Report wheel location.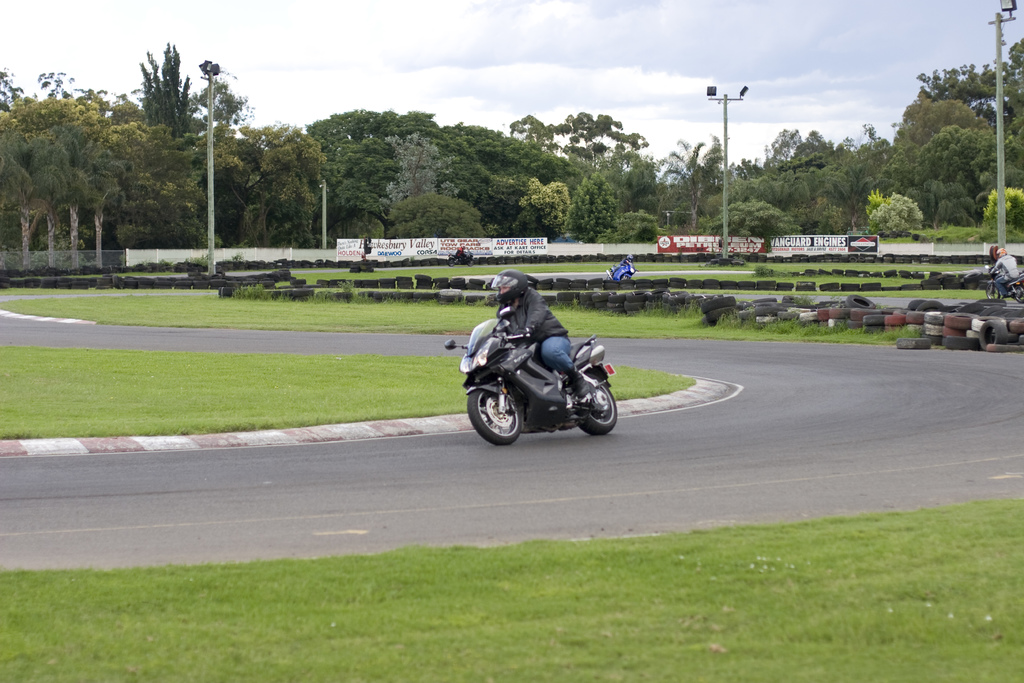
Report: rect(474, 373, 536, 447).
